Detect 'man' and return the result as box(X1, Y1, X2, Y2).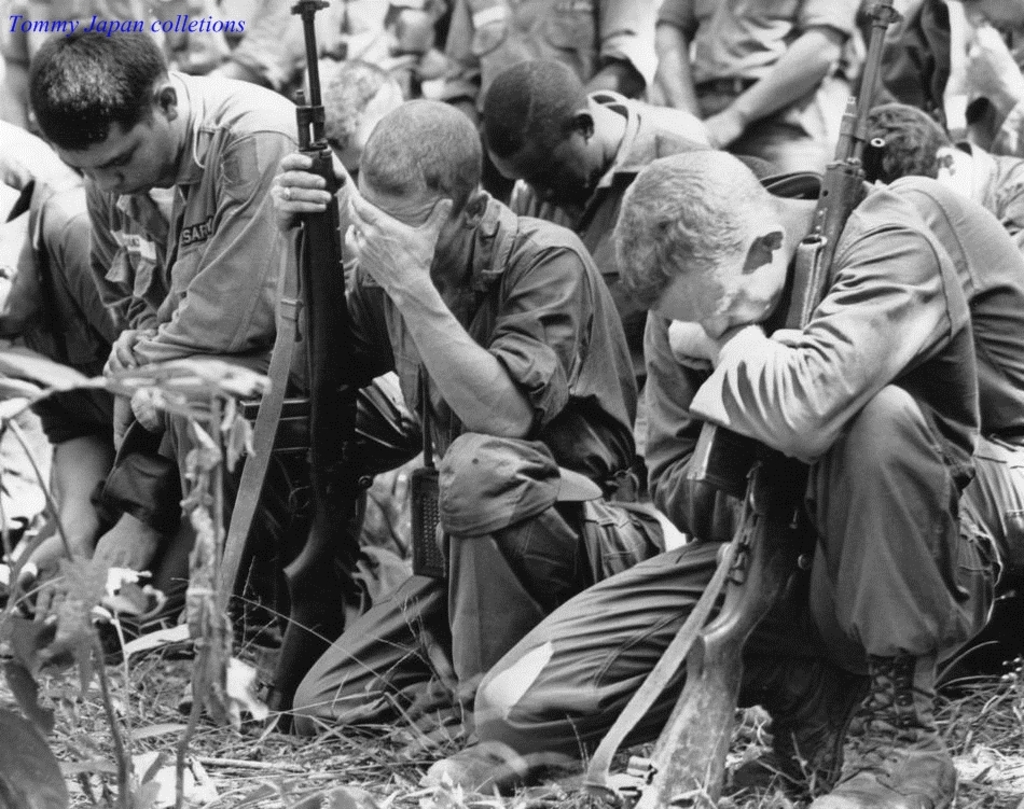
box(0, 110, 126, 617).
